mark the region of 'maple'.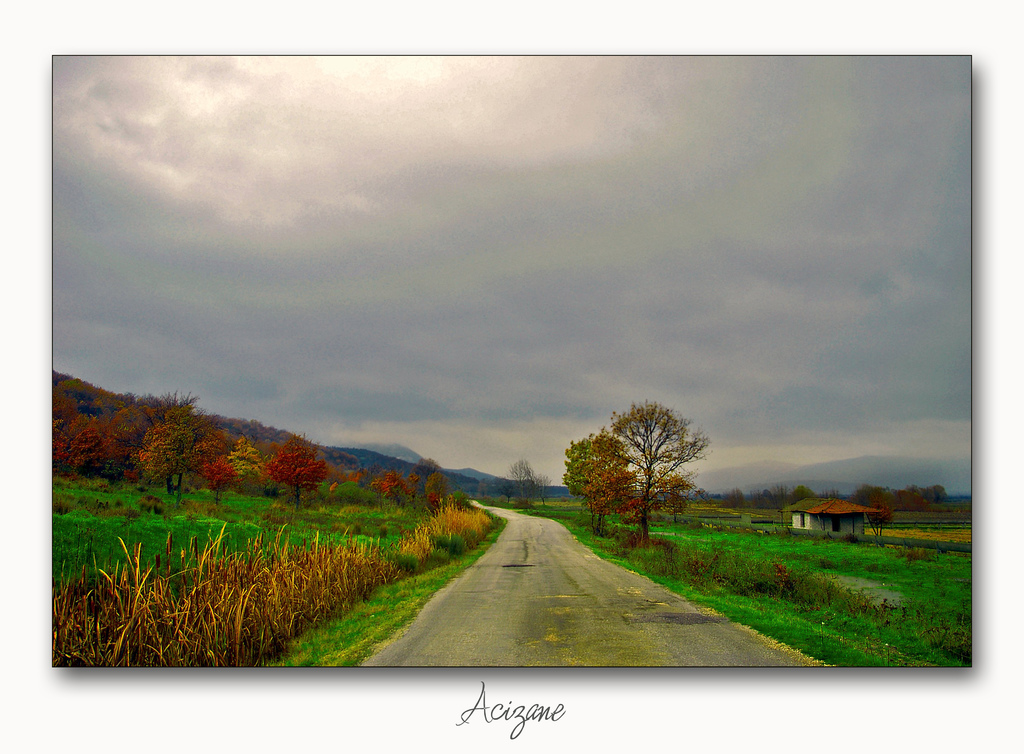
Region: [406,472,427,515].
